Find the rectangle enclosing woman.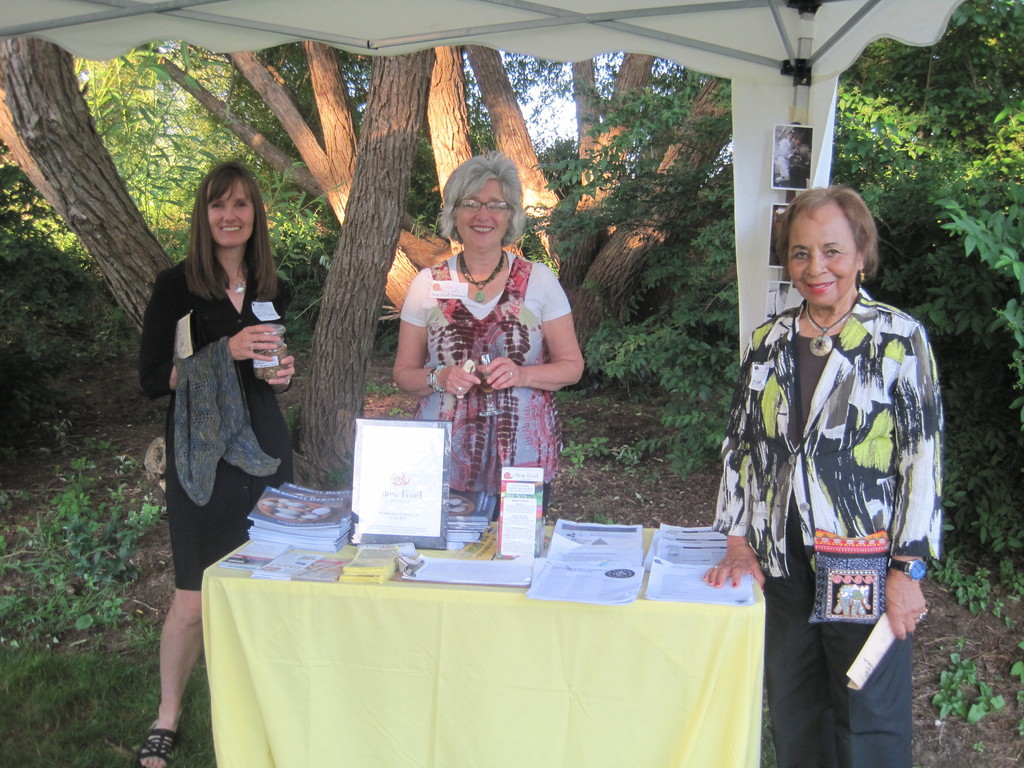
crop(705, 187, 943, 767).
